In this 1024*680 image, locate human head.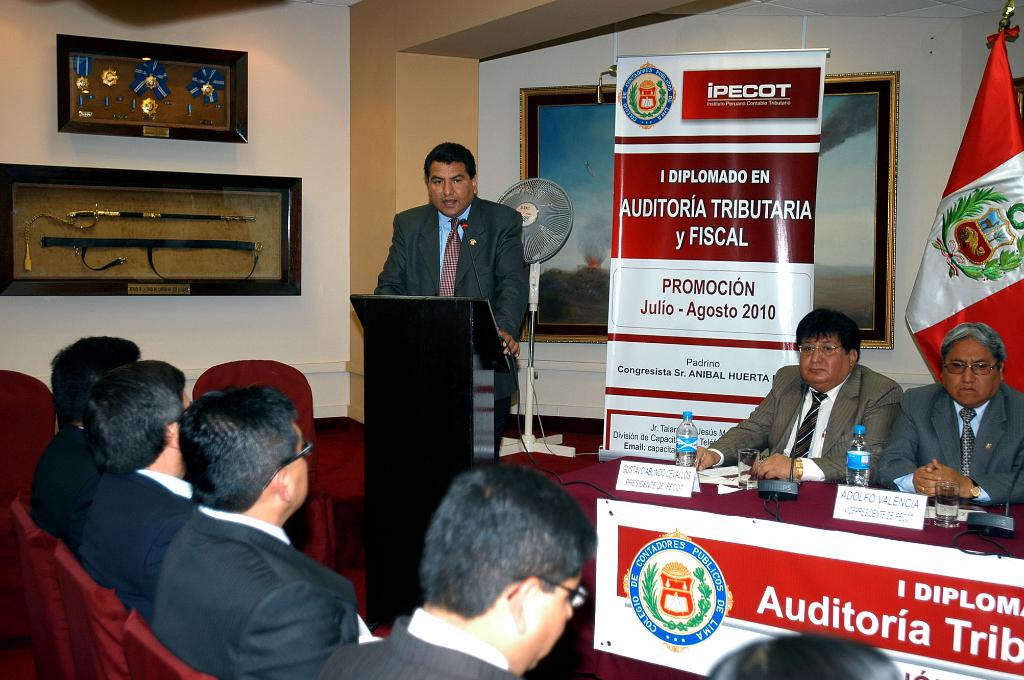
Bounding box: {"x1": 170, "y1": 381, "x2": 315, "y2": 525}.
